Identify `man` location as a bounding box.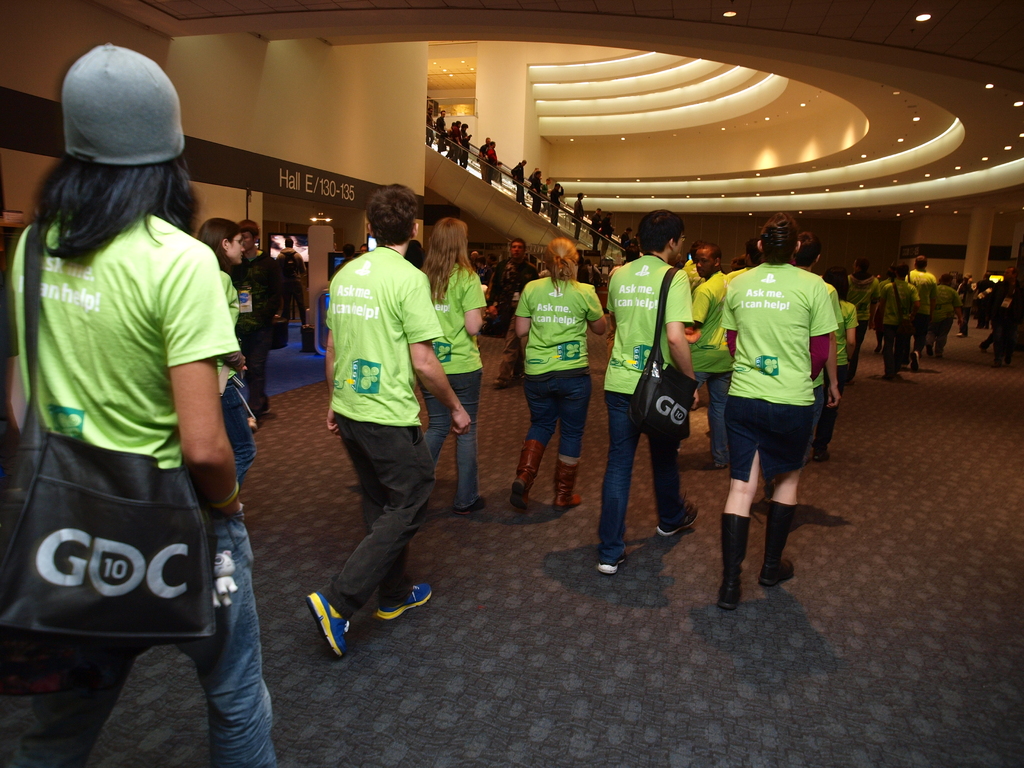
[710,241,791,463].
